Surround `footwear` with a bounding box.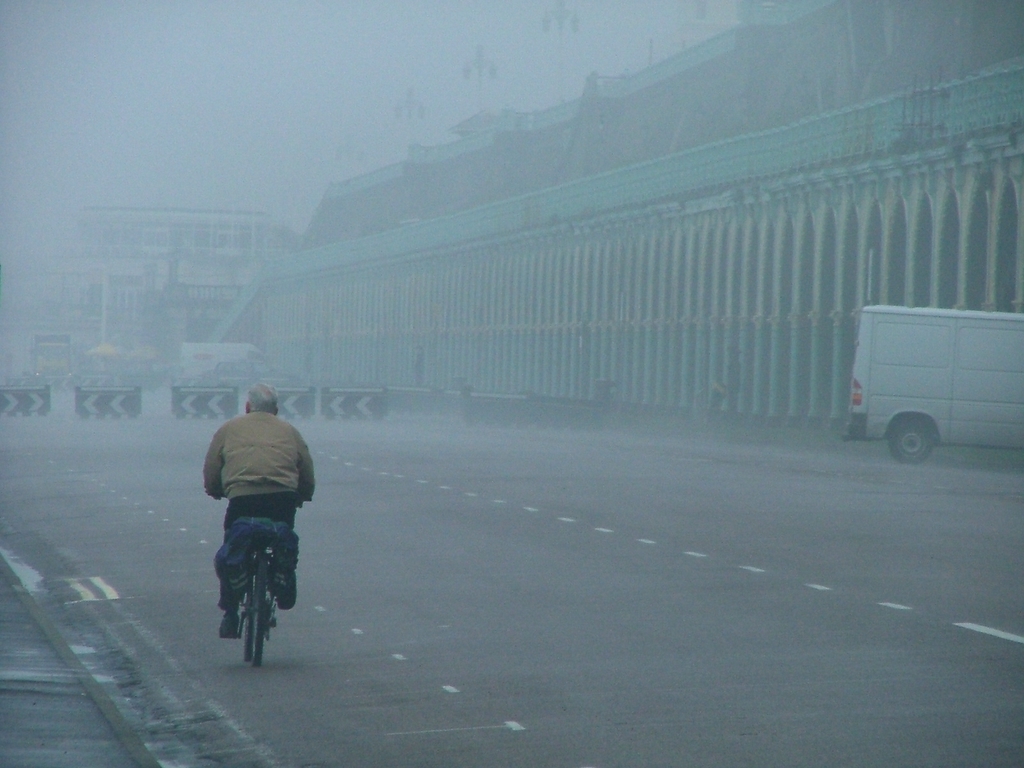
{"left": 276, "top": 585, "right": 292, "bottom": 614}.
